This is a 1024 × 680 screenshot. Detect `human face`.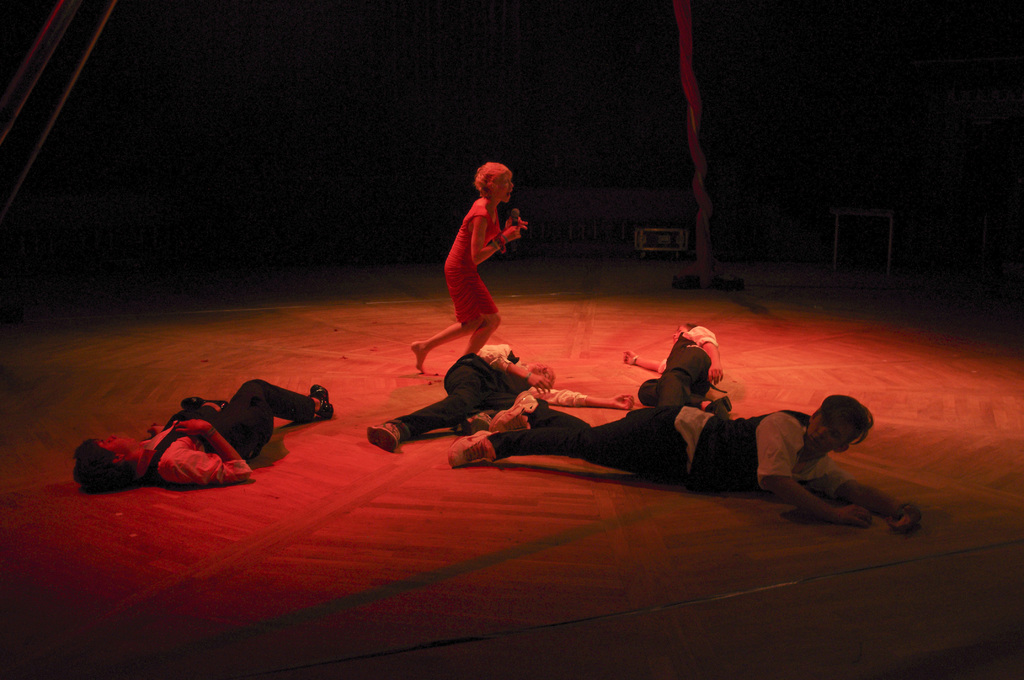
region(100, 430, 136, 457).
